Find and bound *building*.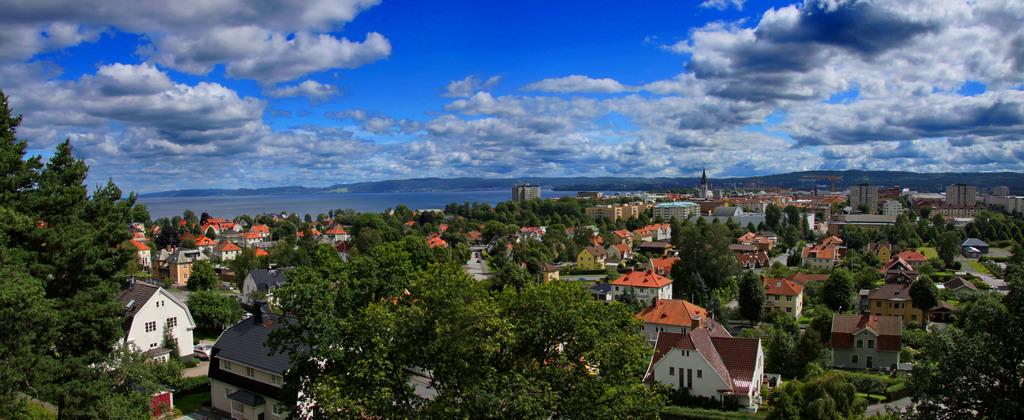
Bound: box=[800, 243, 830, 276].
